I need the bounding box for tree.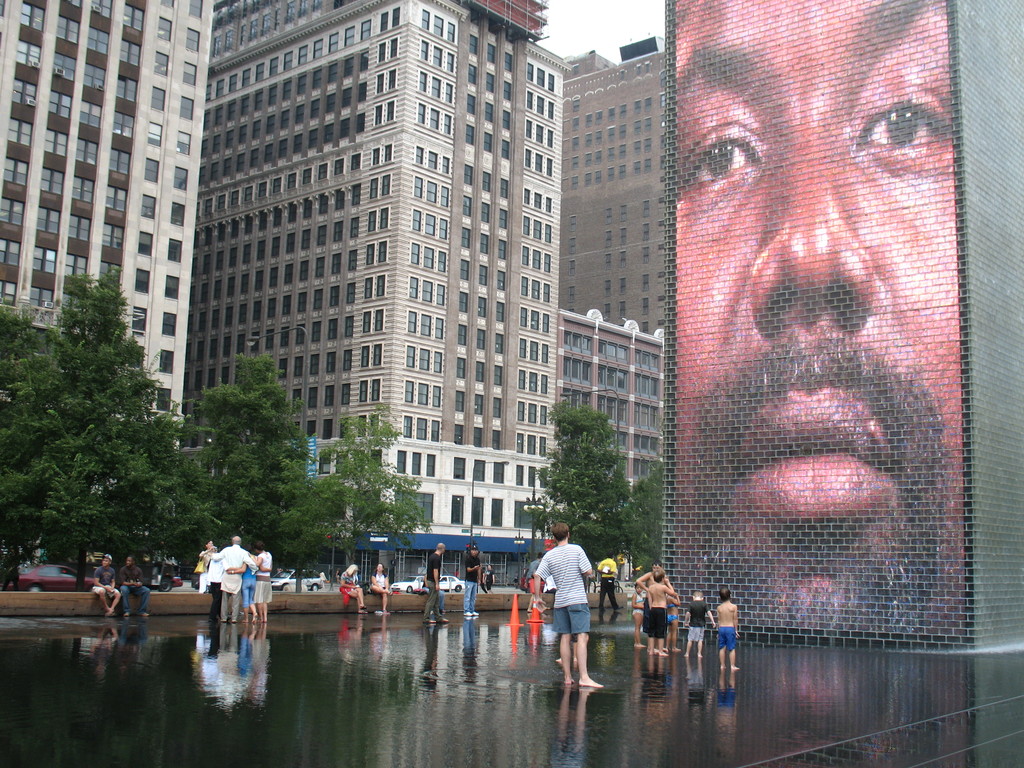
Here it is: <box>168,348,320,580</box>.
